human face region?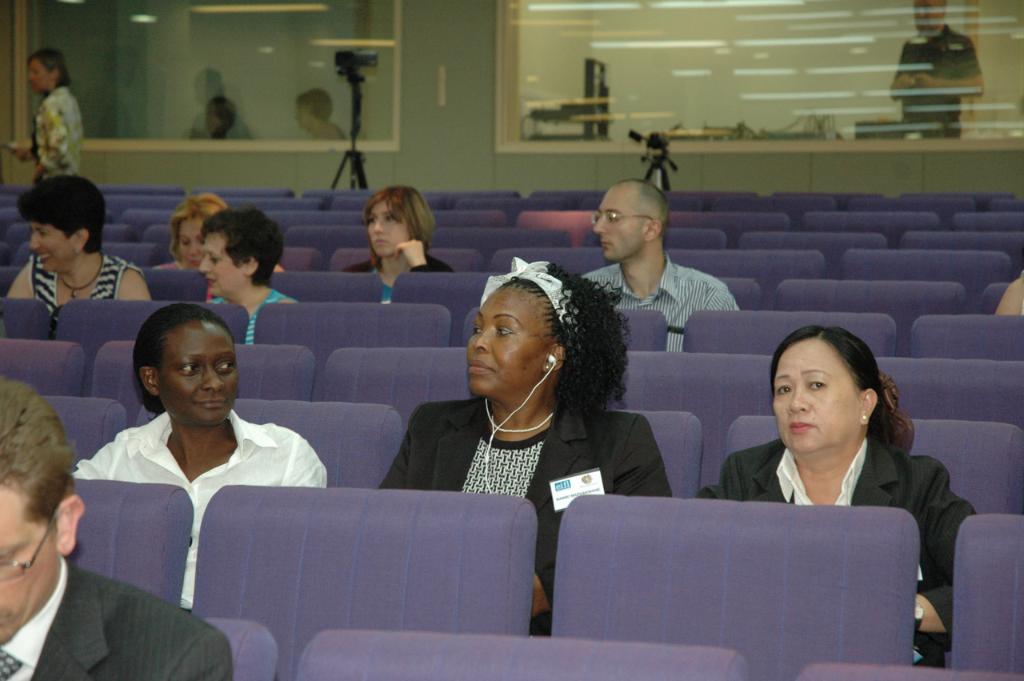
locate(0, 482, 56, 646)
